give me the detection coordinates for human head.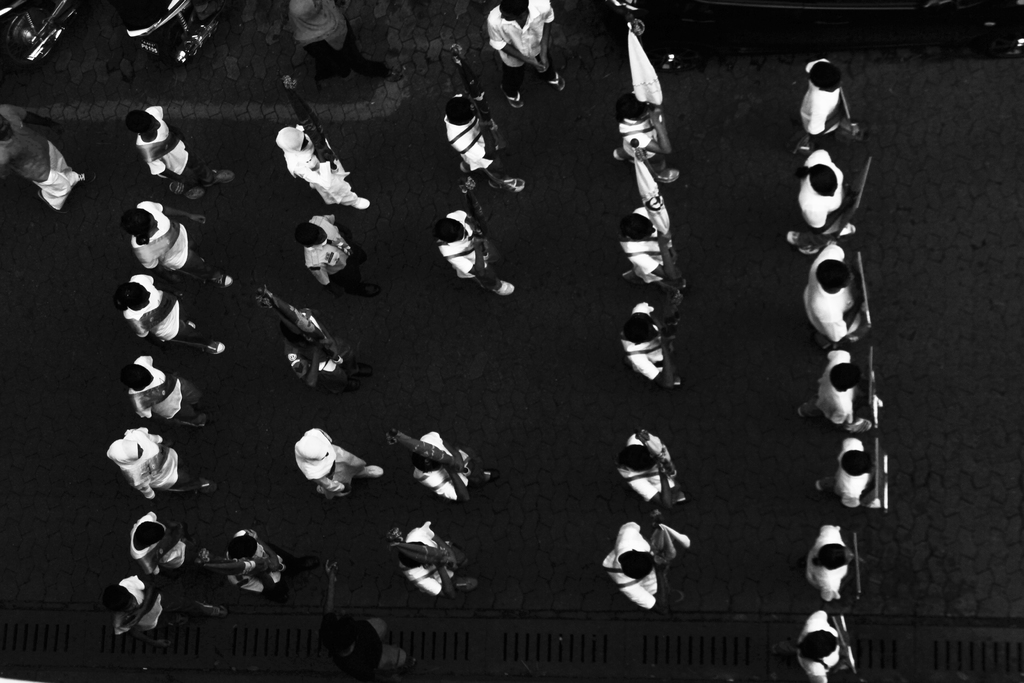
detection(122, 108, 161, 136).
